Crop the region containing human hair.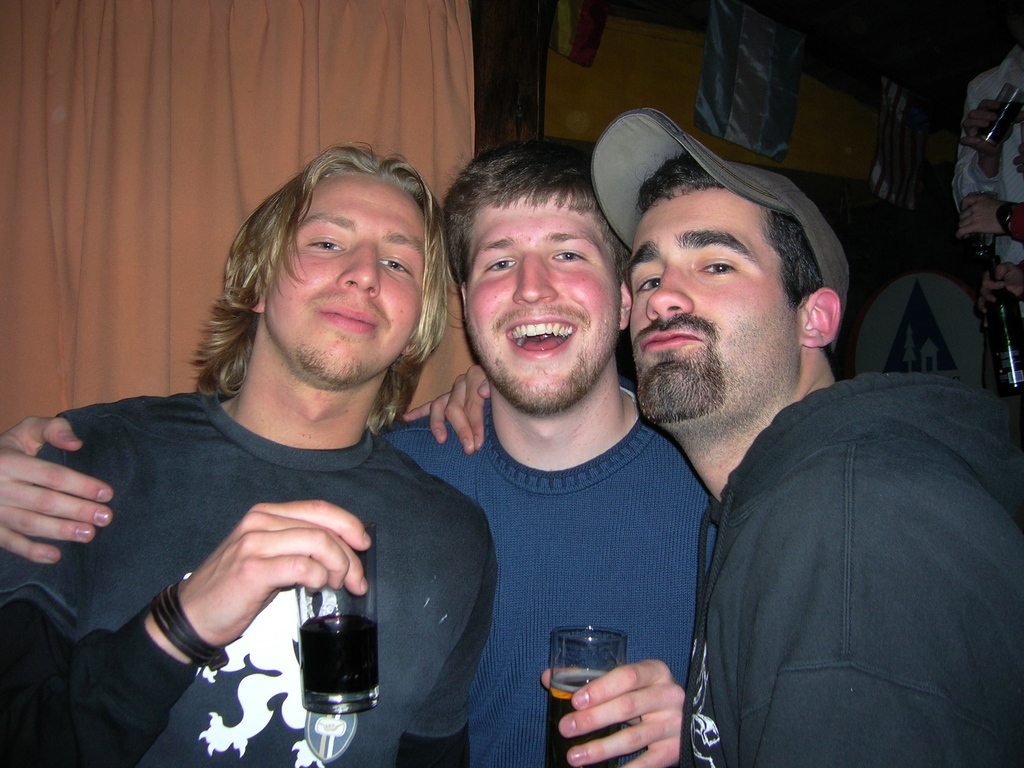
Crop region: select_region(204, 140, 430, 415).
